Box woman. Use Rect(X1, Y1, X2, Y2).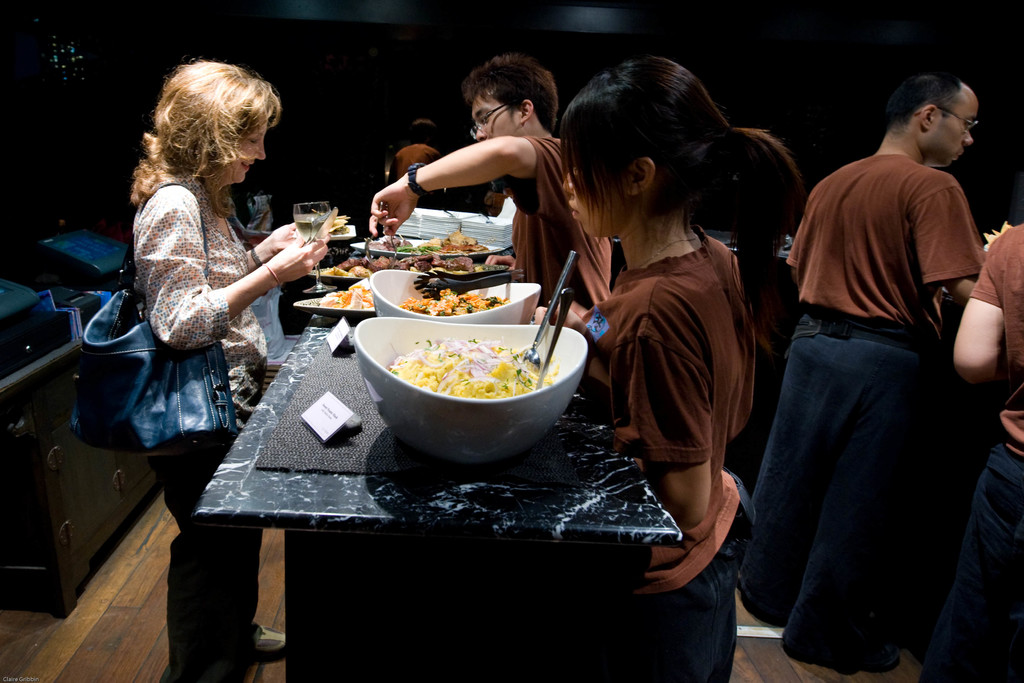
Rect(103, 60, 318, 468).
